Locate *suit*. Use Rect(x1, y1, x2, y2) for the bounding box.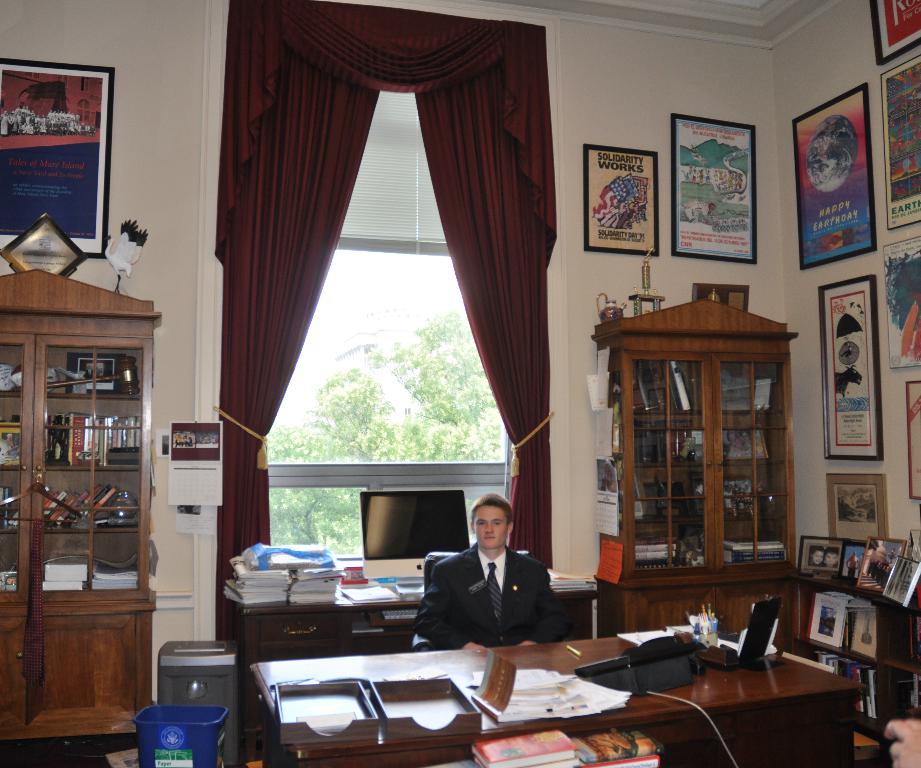
Rect(416, 525, 573, 660).
